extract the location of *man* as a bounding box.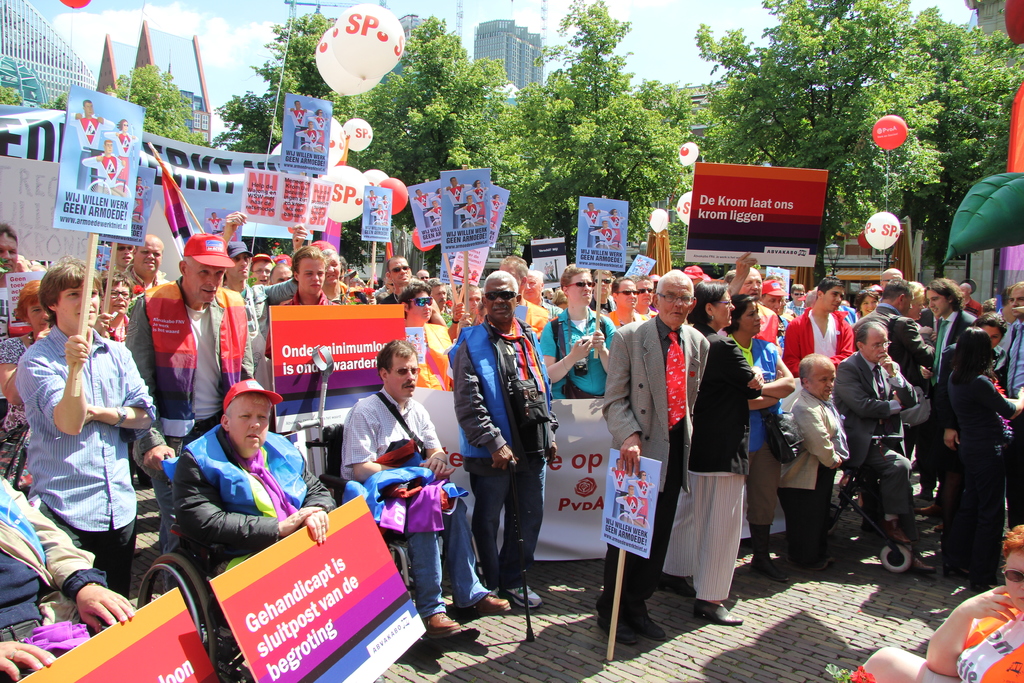
{"x1": 521, "y1": 271, "x2": 572, "y2": 325}.
